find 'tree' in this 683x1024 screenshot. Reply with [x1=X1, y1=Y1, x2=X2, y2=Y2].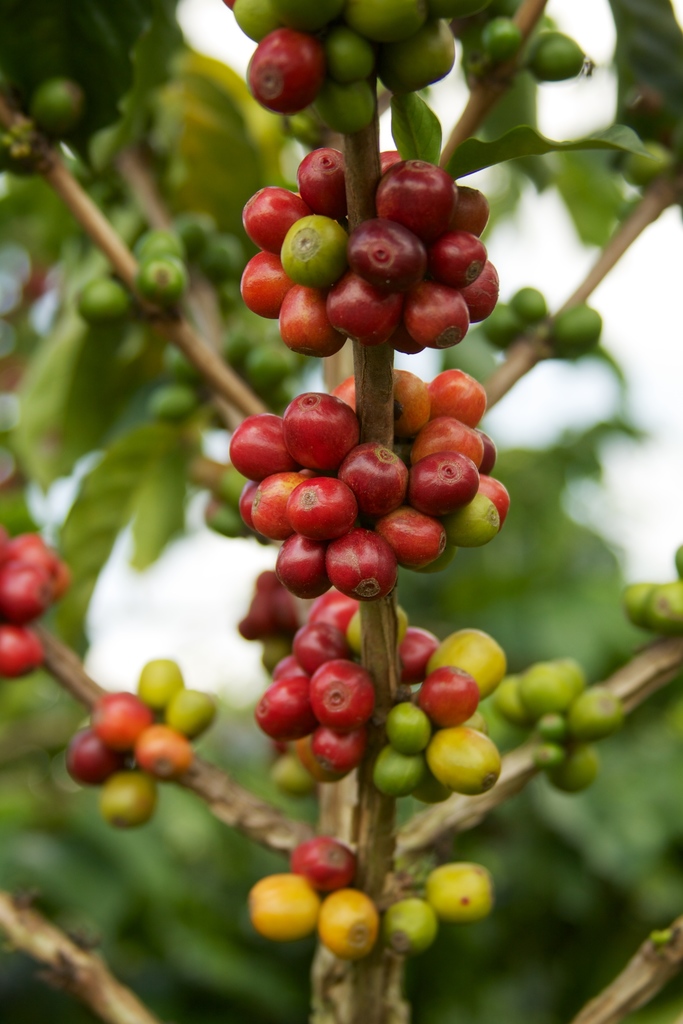
[x1=3, y1=0, x2=682, y2=1018].
